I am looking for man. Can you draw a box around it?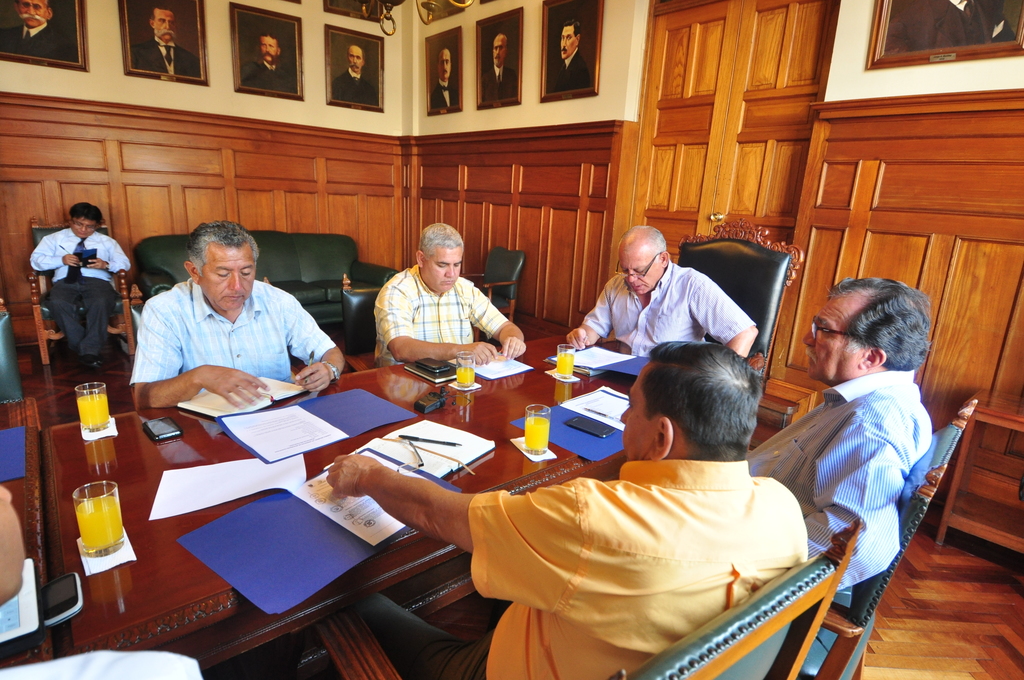
Sure, the bounding box is (left=0, top=482, right=203, bottom=679).
